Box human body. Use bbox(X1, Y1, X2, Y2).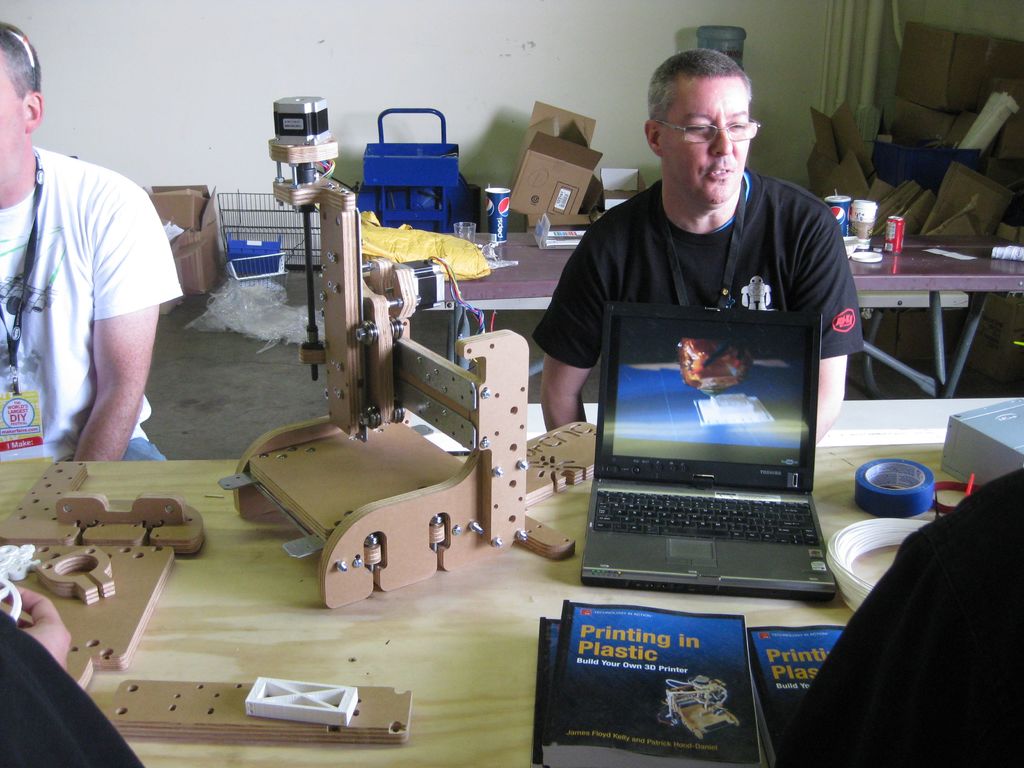
bbox(531, 164, 863, 449).
